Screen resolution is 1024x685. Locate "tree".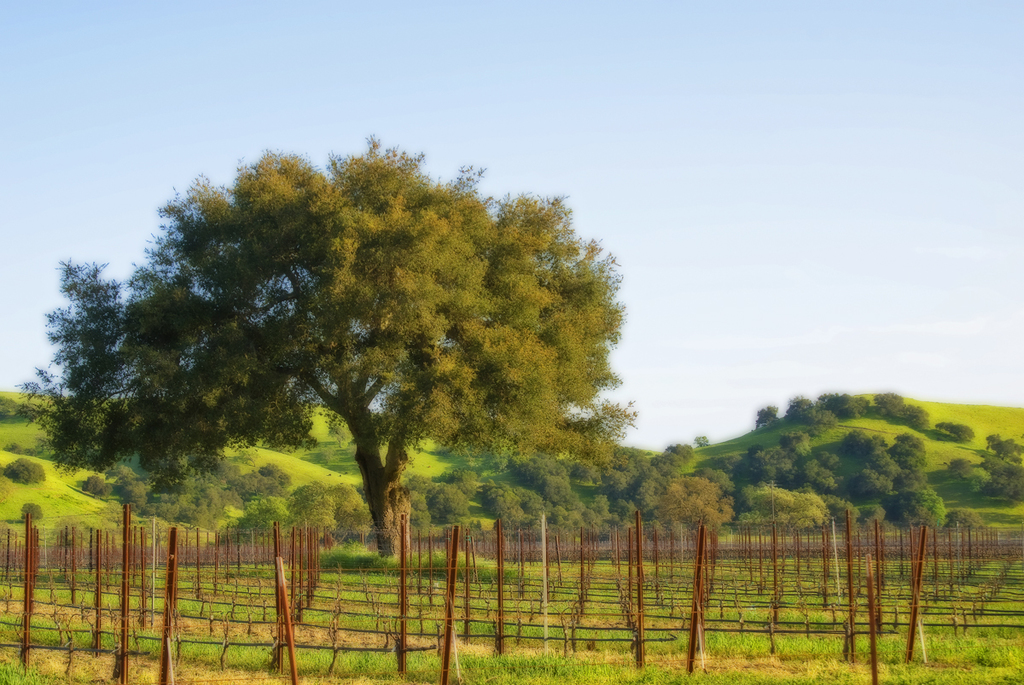
bbox=(15, 496, 49, 525).
